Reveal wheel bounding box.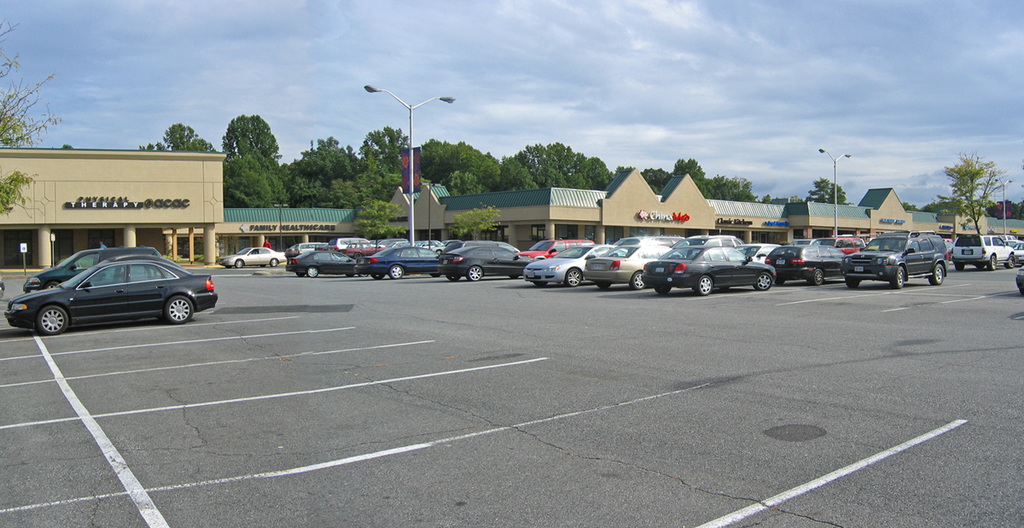
Revealed: bbox=(1005, 255, 1015, 268).
